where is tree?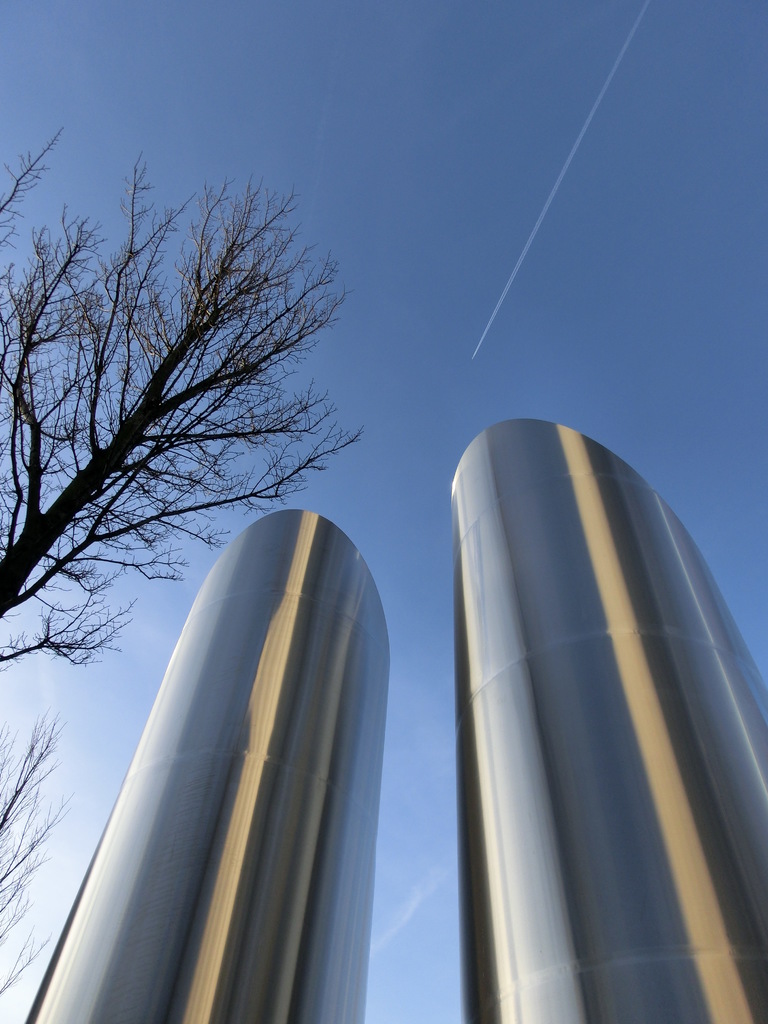
<region>0, 154, 460, 979</region>.
